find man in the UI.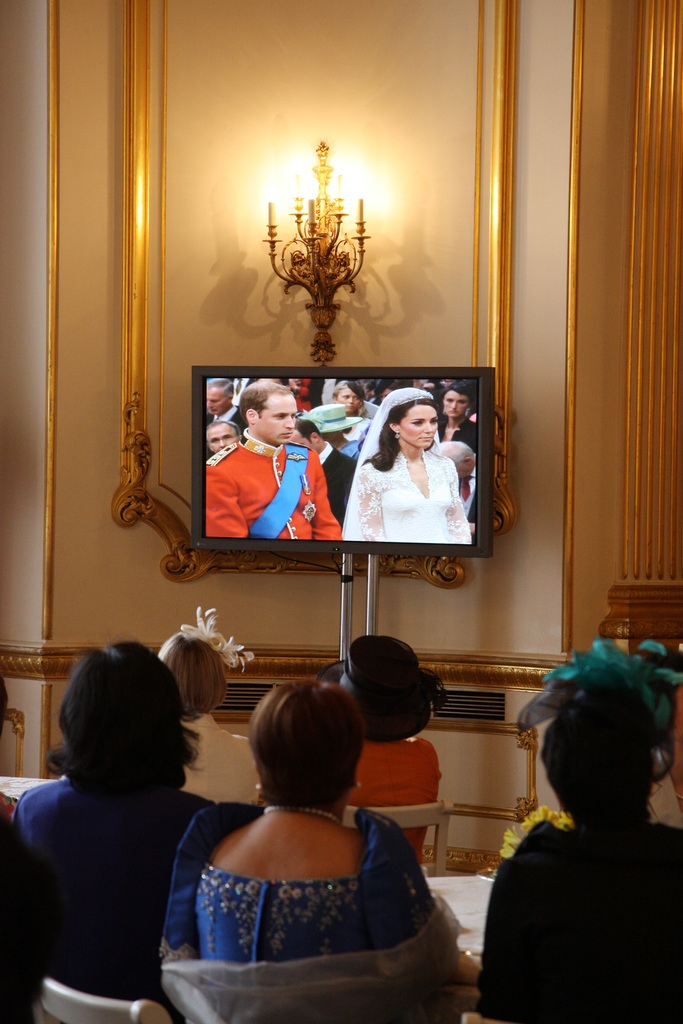
UI element at [x1=203, y1=376, x2=243, y2=435].
